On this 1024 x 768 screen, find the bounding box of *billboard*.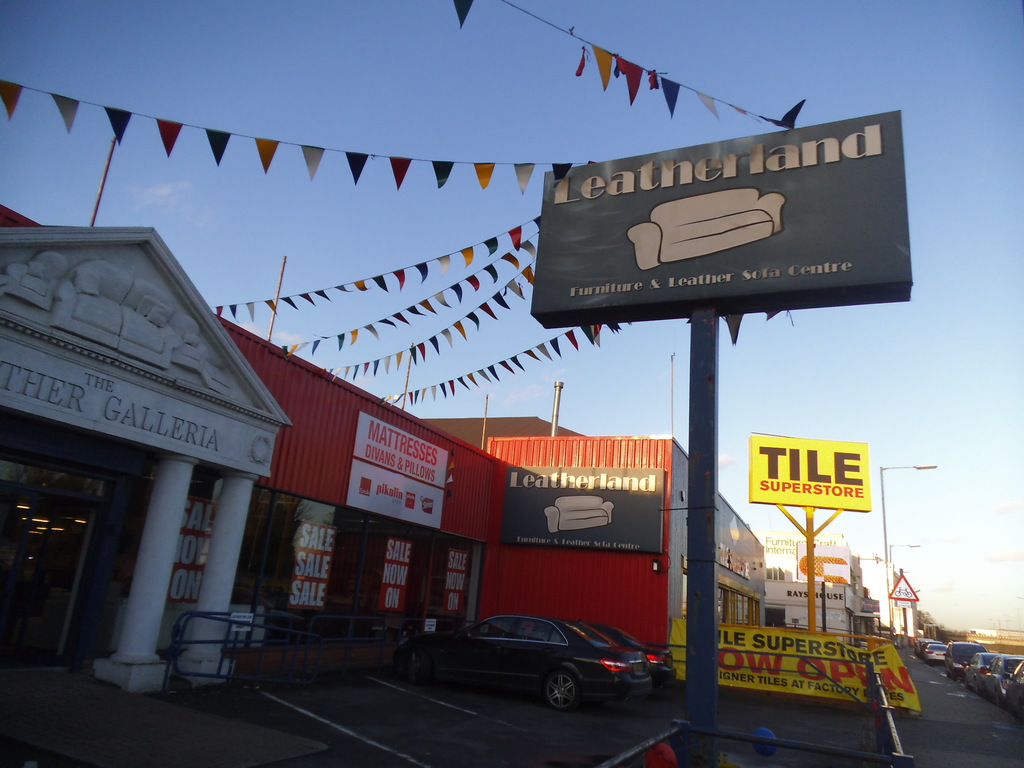
Bounding box: [x1=505, y1=458, x2=665, y2=553].
